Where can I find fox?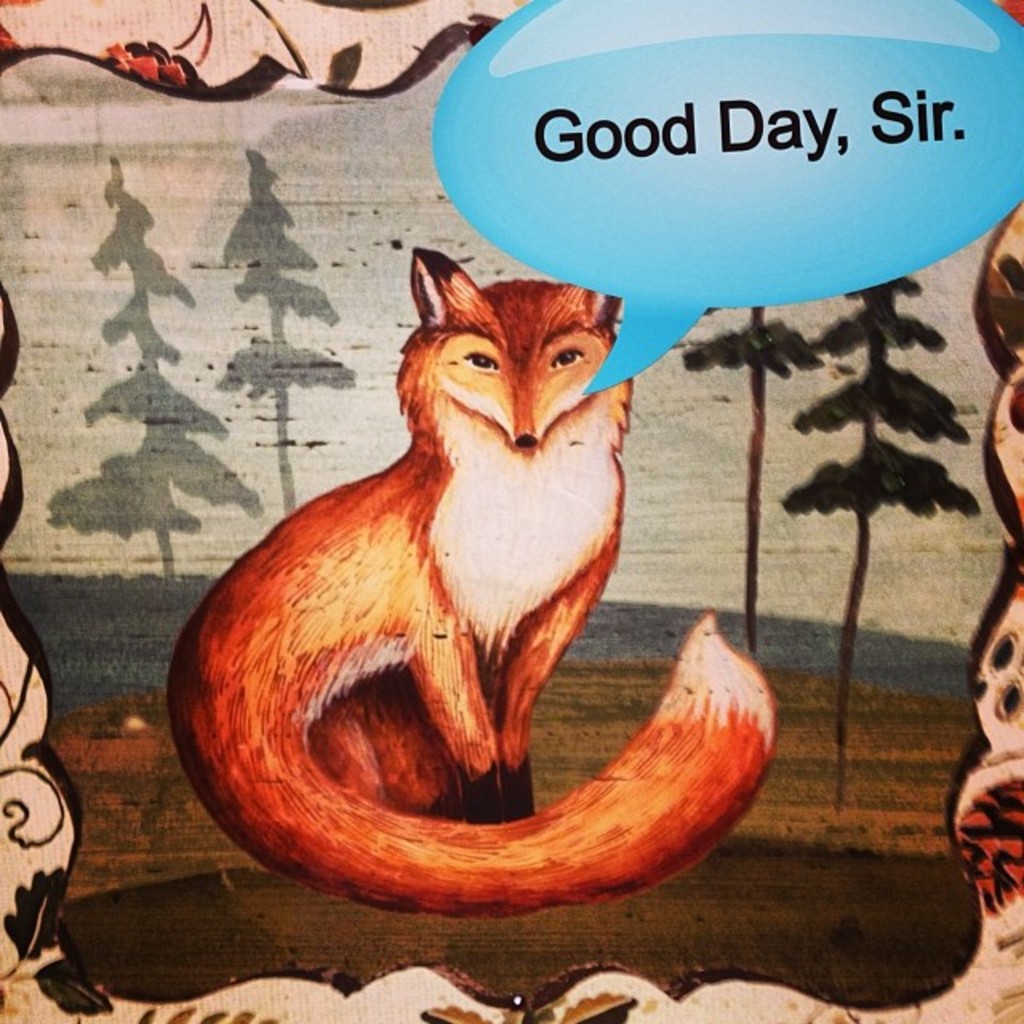
You can find it at (left=160, top=243, right=782, bottom=918).
